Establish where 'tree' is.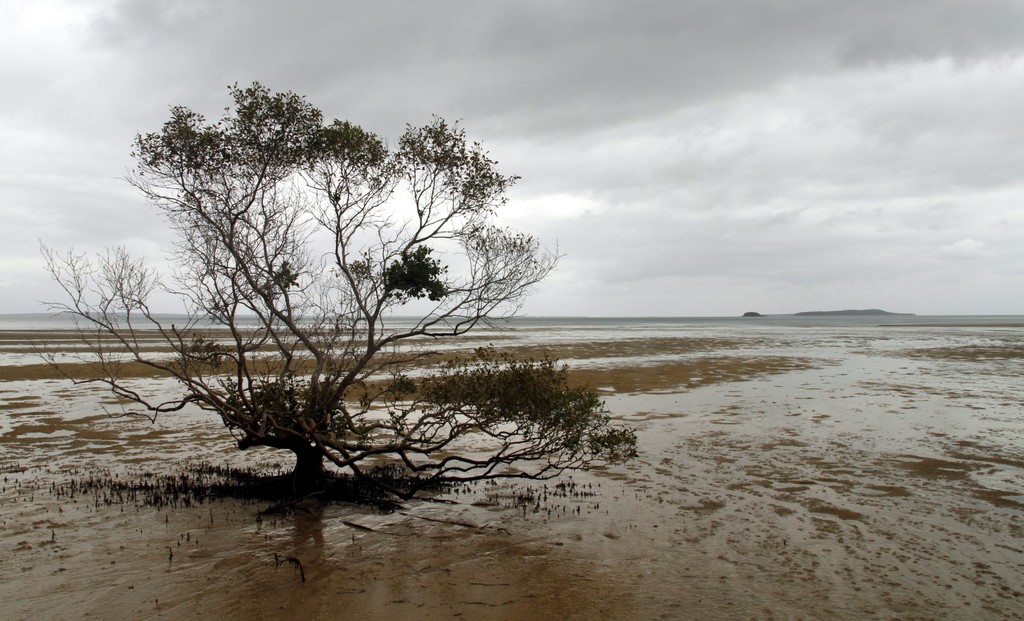
Established at left=79, top=63, right=596, bottom=513.
